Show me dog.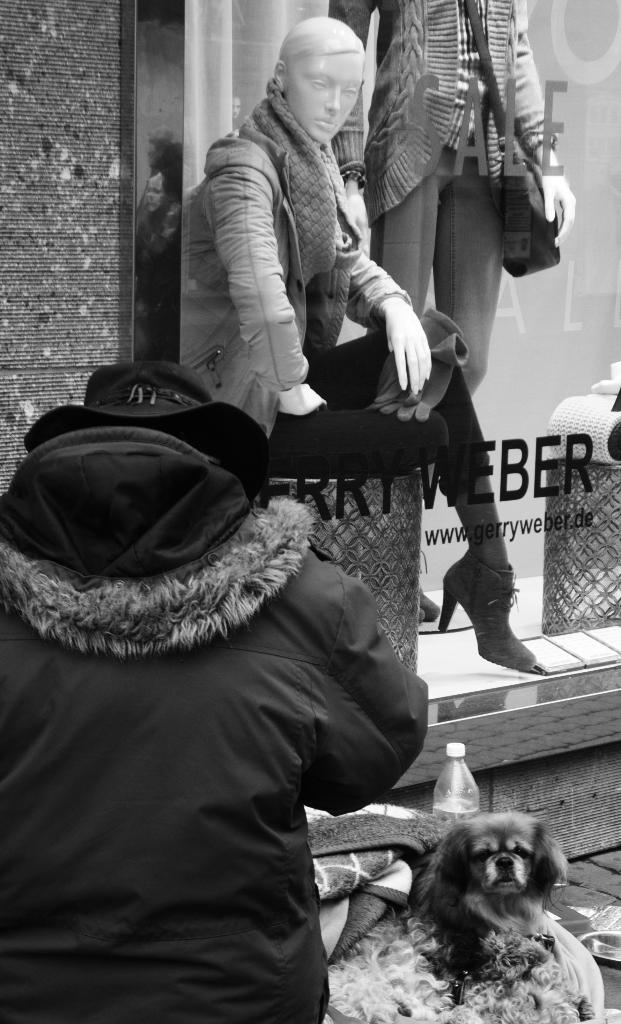
dog is here: bbox=(418, 811, 565, 993).
